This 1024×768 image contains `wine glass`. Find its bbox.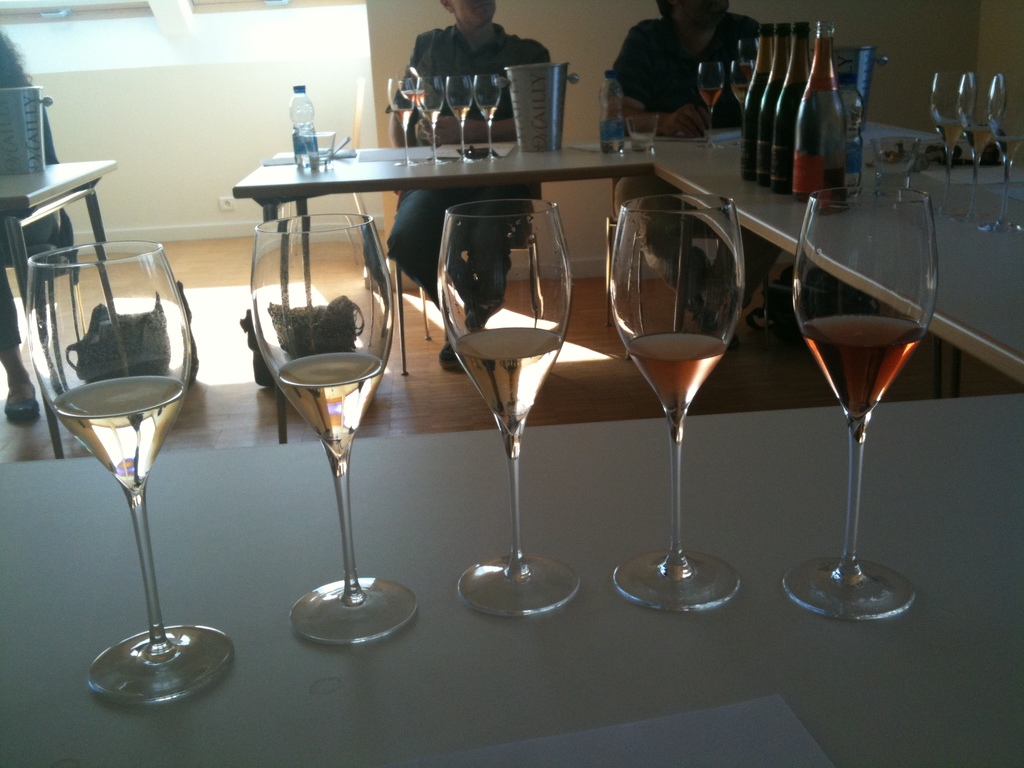
{"left": 421, "top": 74, "right": 438, "bottom": 168}.
